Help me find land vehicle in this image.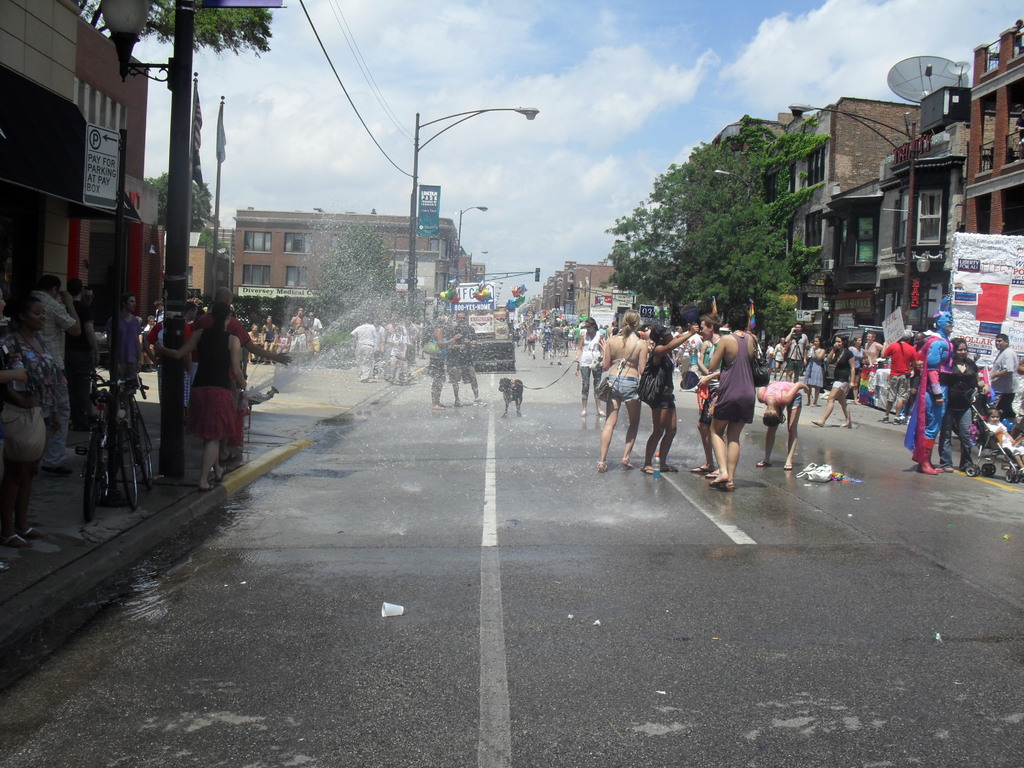
Found it: 466/323/518/374.
